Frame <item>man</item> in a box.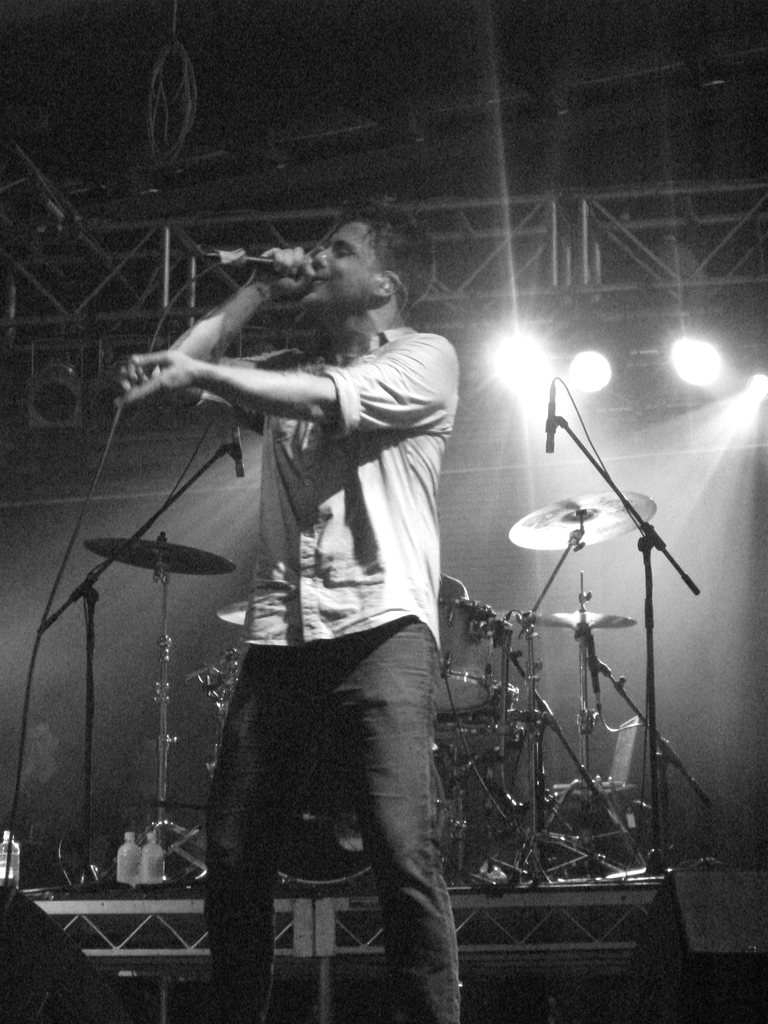
x1=138, y1=173, x2=509, y2=1004.
